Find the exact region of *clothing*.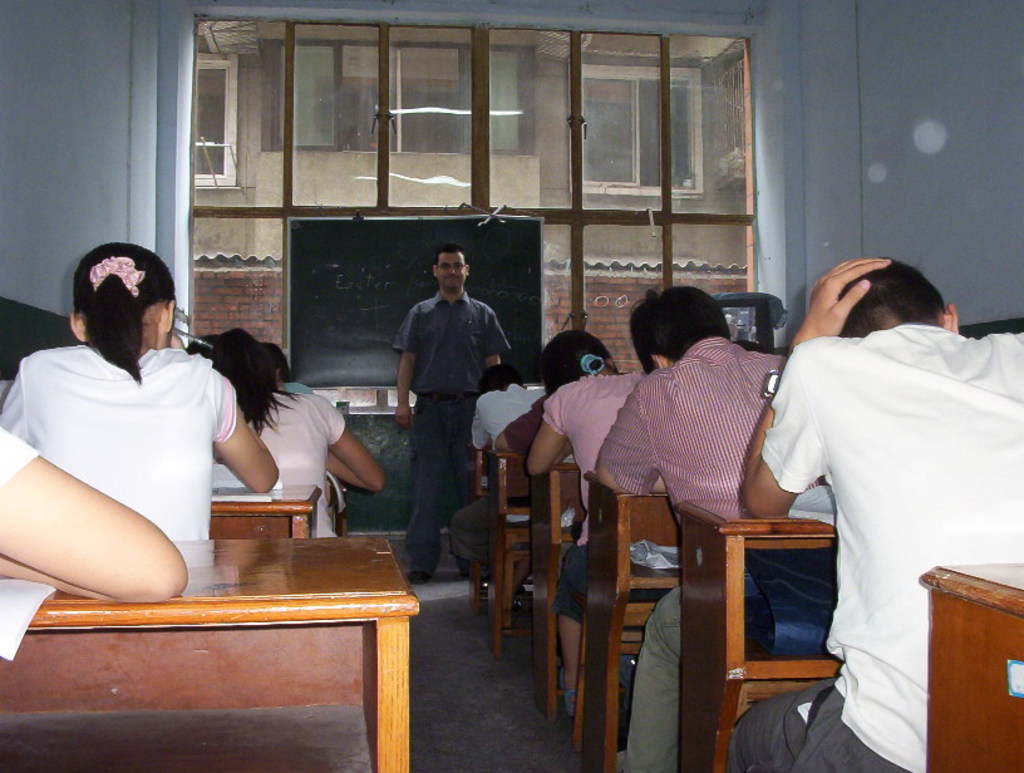
Exact region: <bbox>388, 285, 512, 566</bbox>.
